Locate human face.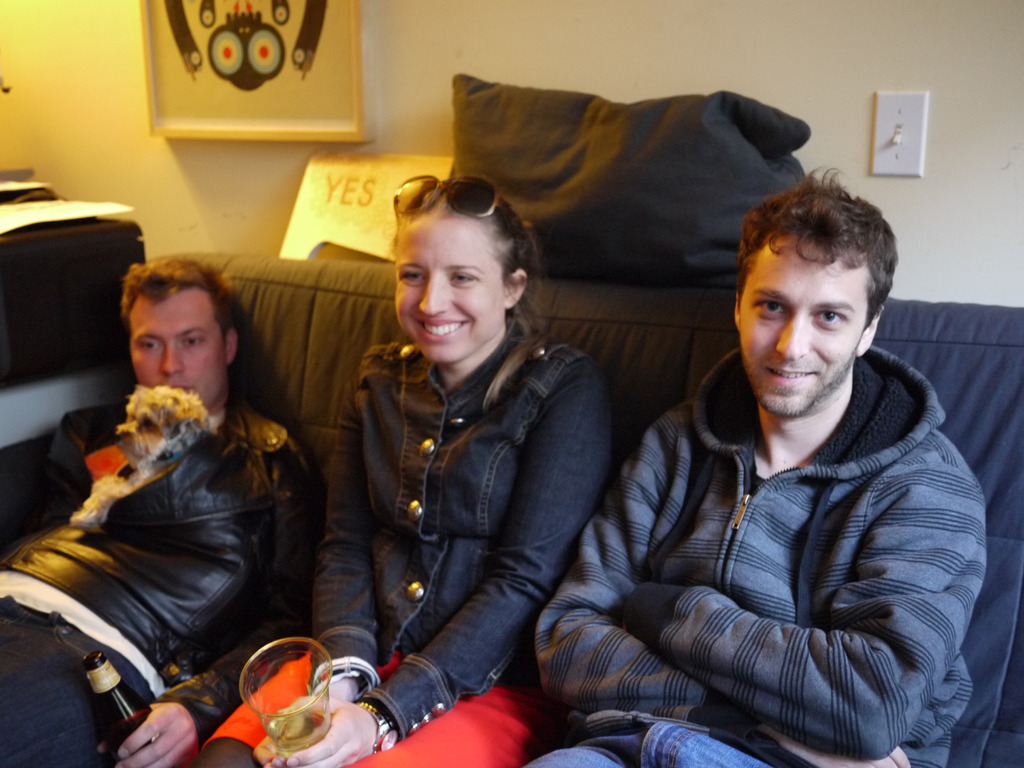
Bounding box: bbox=(737, 240, 862, 415).
